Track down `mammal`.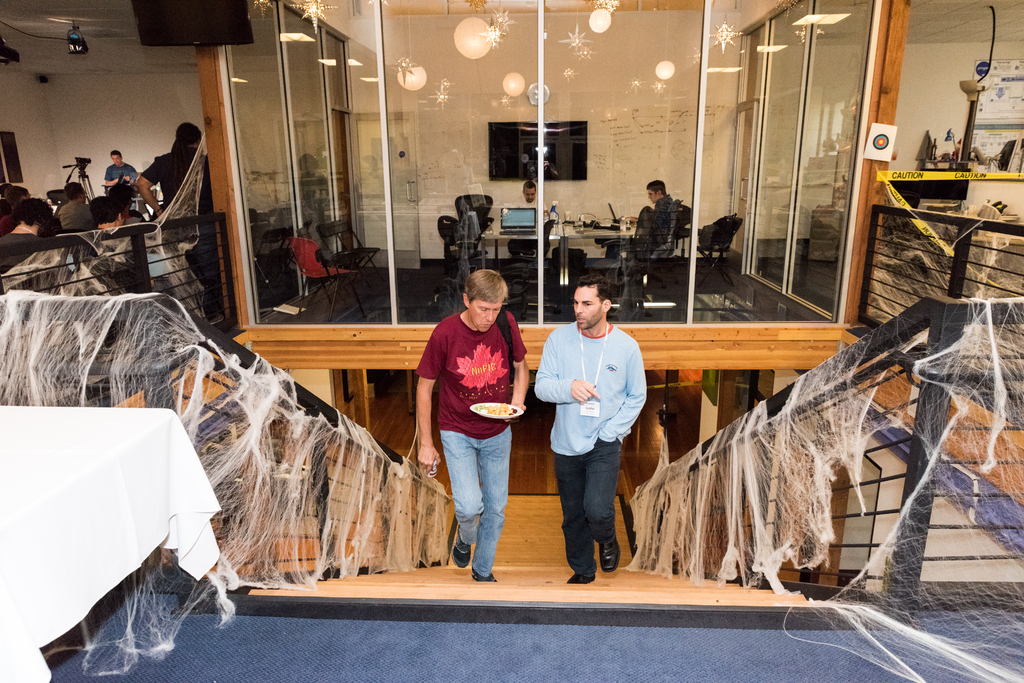
Tracked to (left=534, top=274, right=647, bottom=584).
